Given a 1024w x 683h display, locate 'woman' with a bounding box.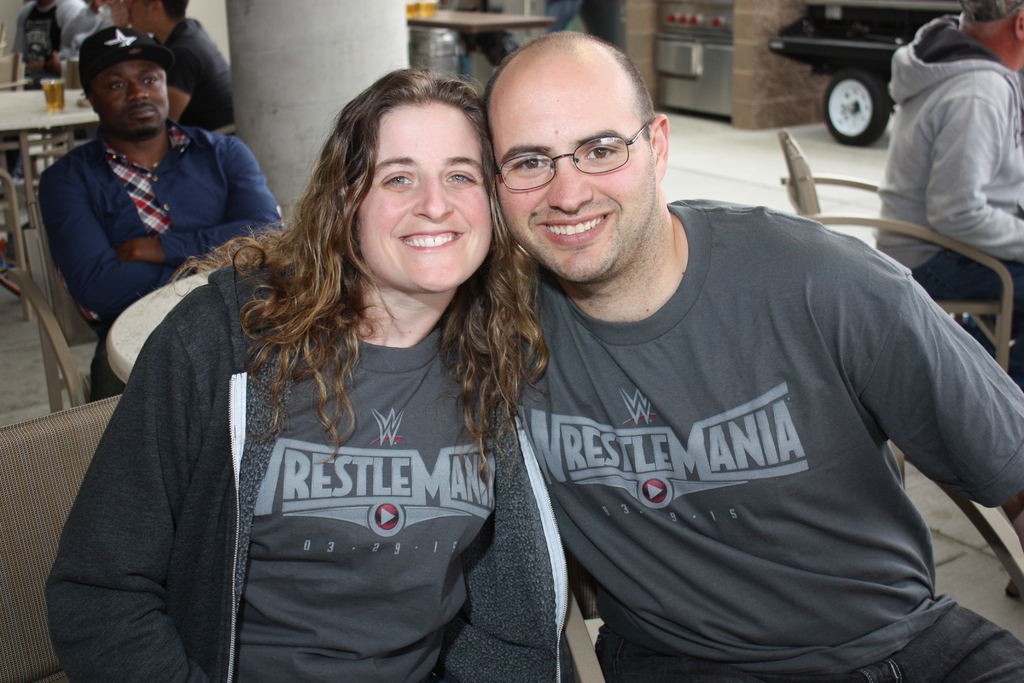
Located: 35 60 580 682.
